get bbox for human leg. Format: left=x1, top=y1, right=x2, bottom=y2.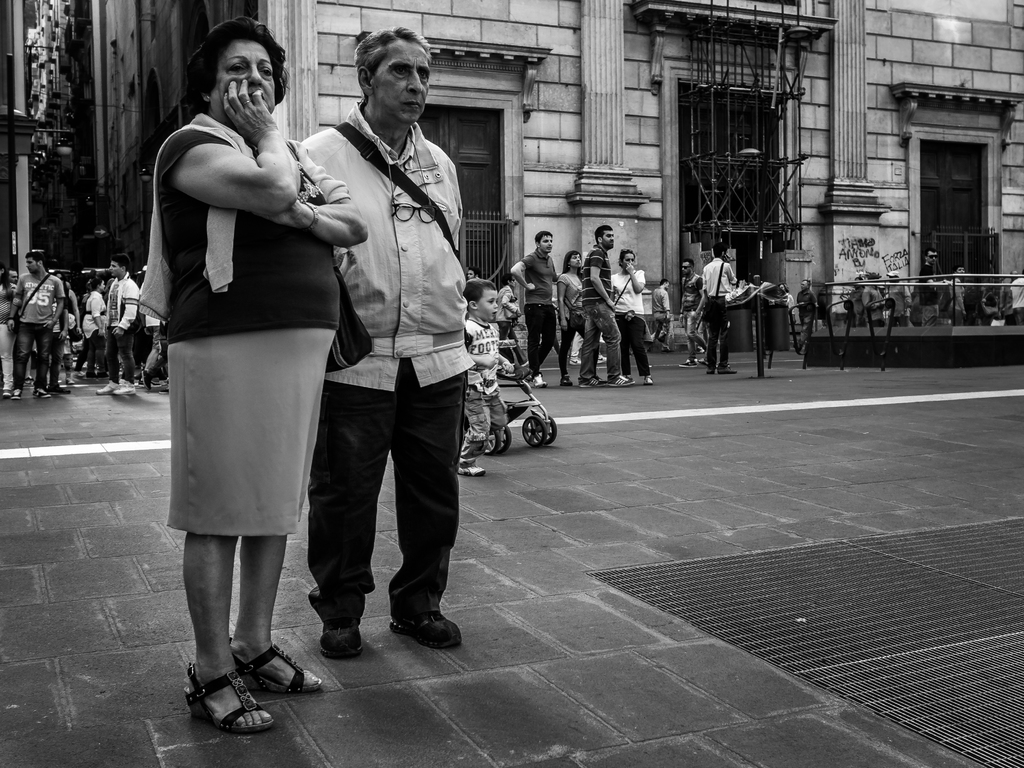
left=391, top=356, right=463, bottom=651.
